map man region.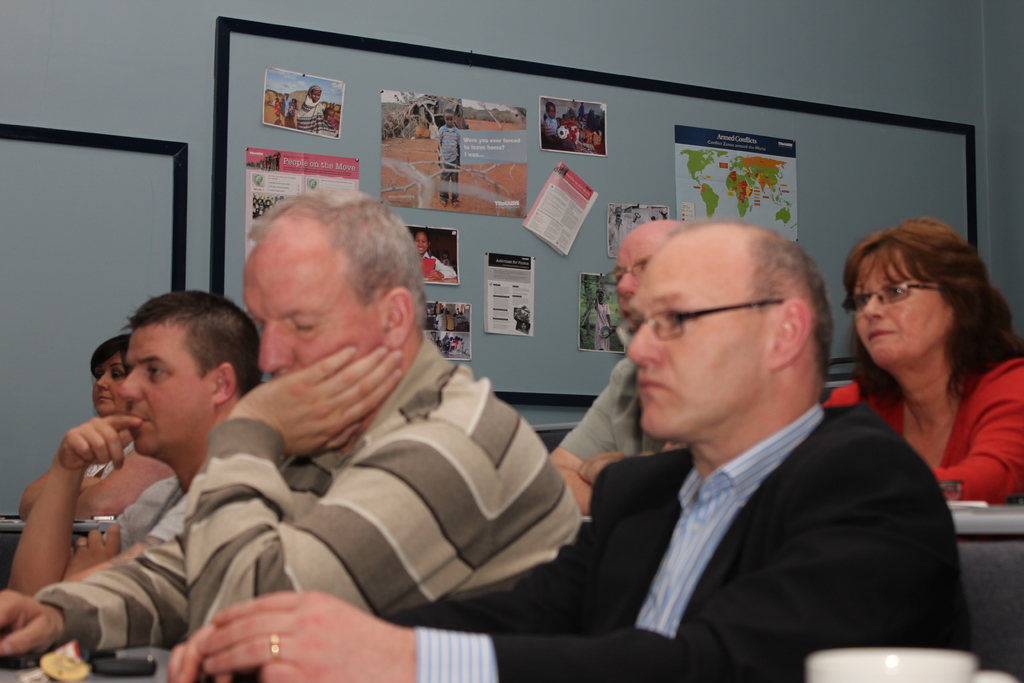
Mapped to left=4, top=289, right=262, bottom=600.
